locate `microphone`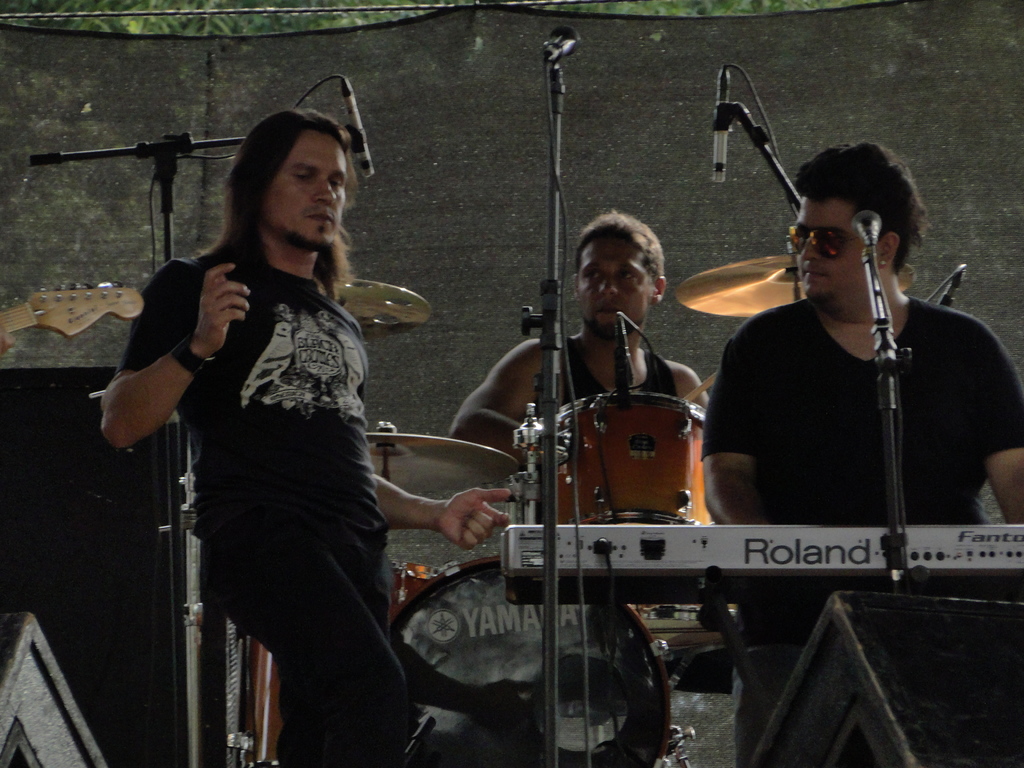
(846, 213, 879, 262)
